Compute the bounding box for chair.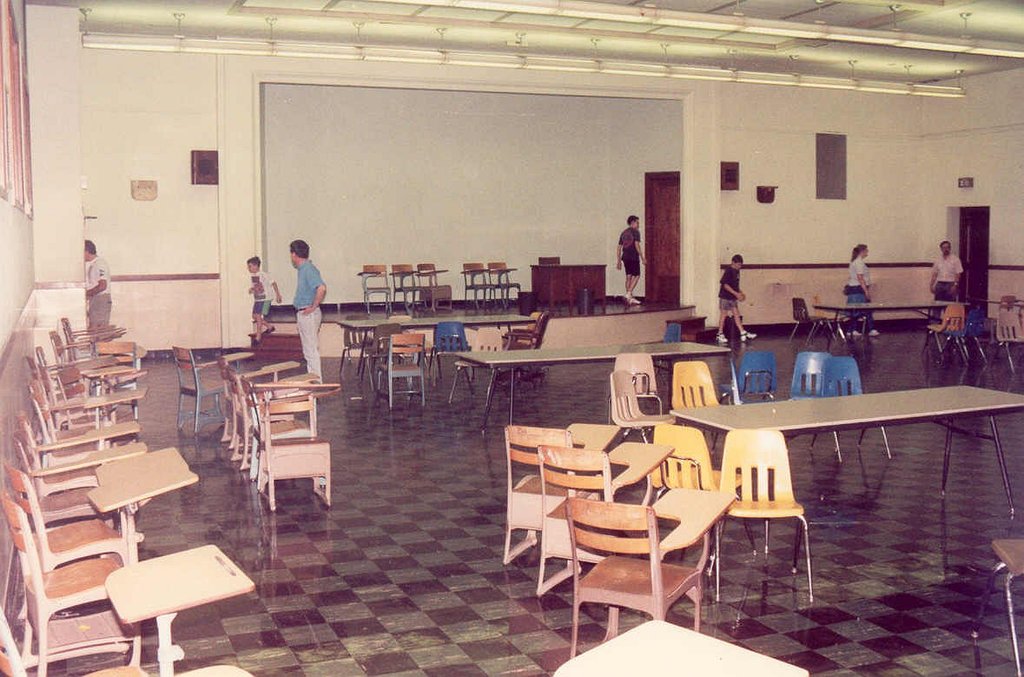
(170, 340, 254, 435).
